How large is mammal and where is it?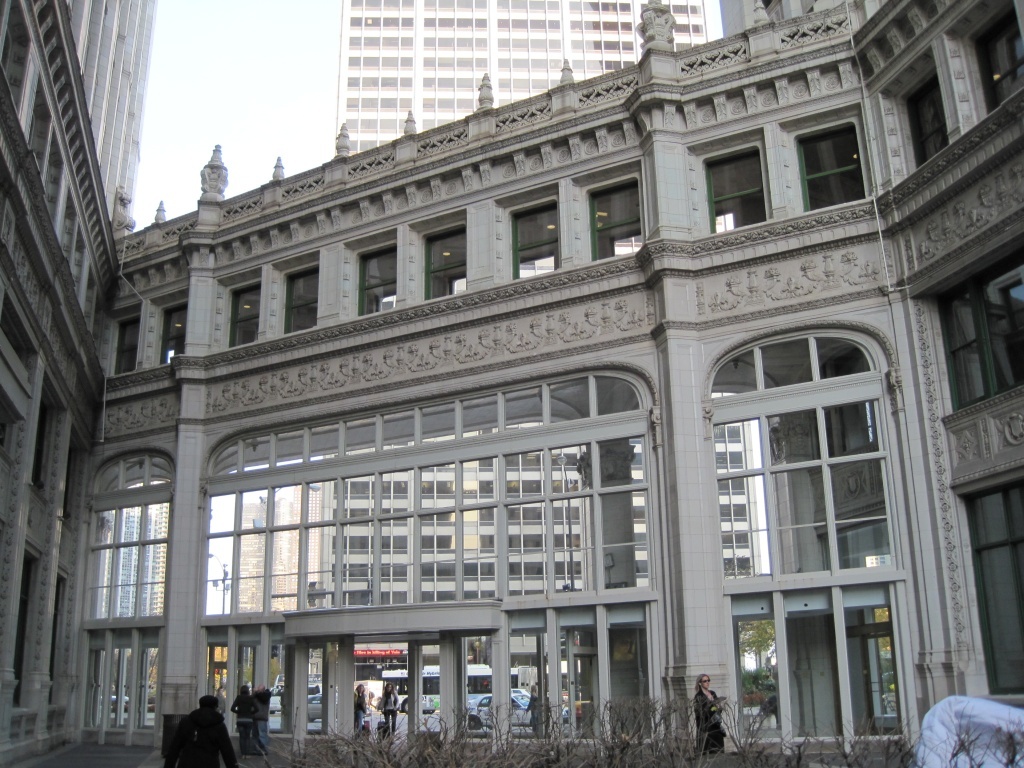
Bounding box: select_region(527, 680, 544, 741).
